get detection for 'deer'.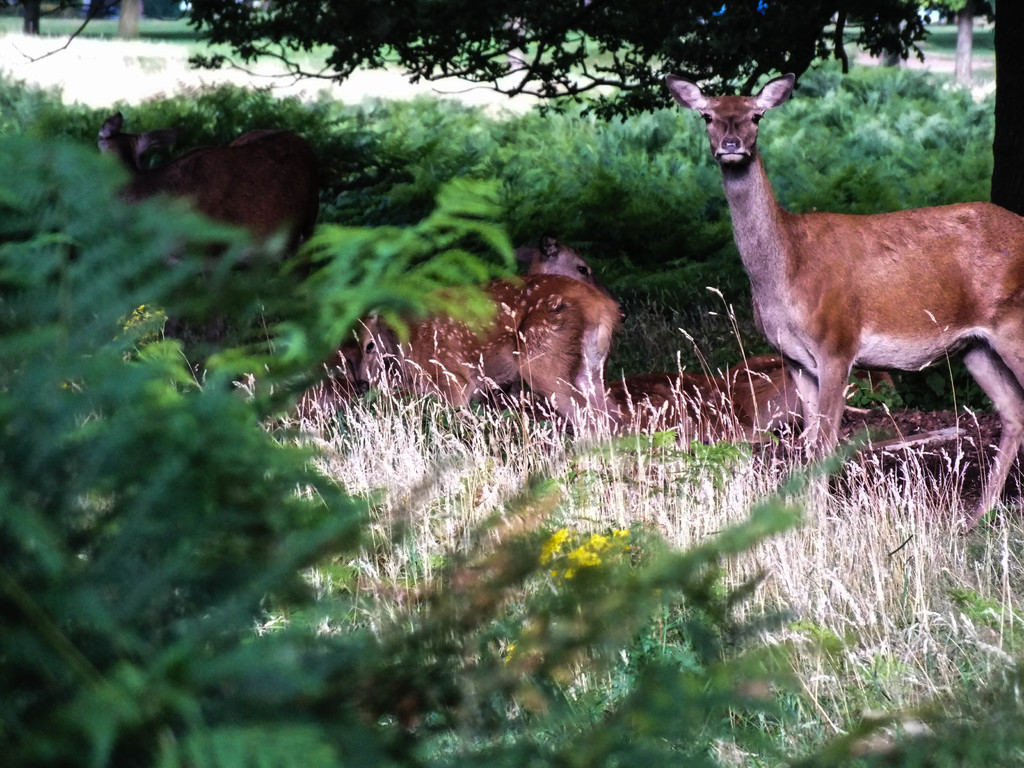
Detection: 662:70:1023:529.
